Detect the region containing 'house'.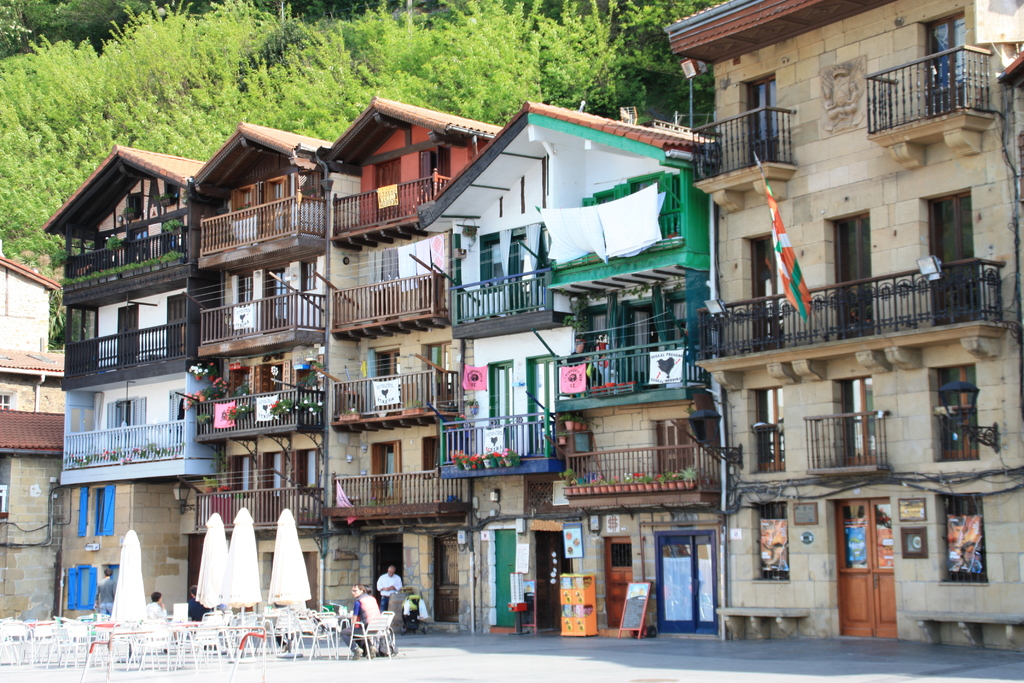
region(328, 90, 486, 614).
